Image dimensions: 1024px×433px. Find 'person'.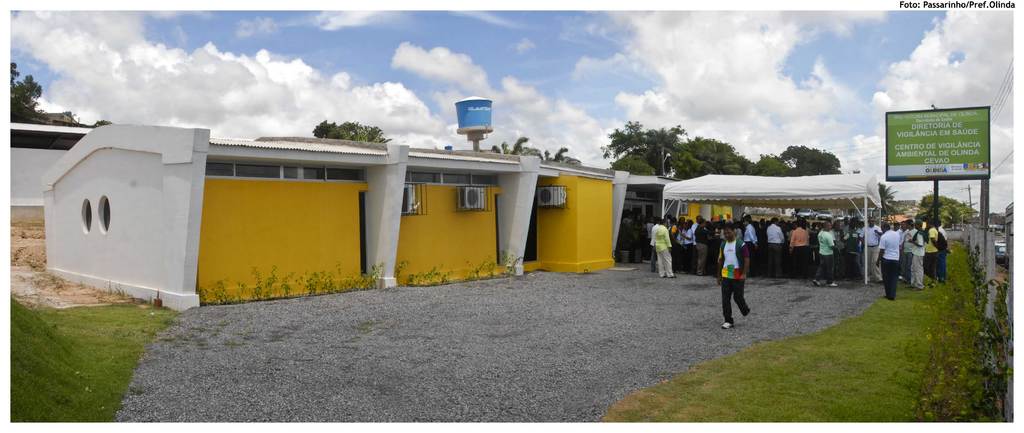
[x1=716, y1=227, x2=760, y2=319].
